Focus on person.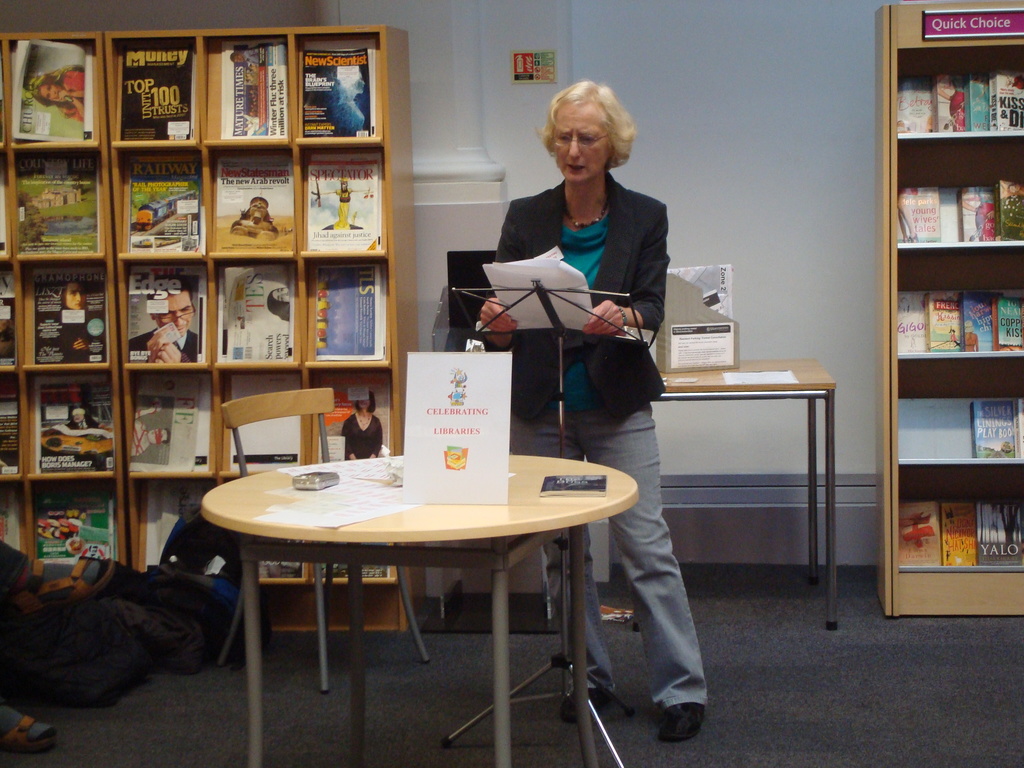
Focused at <region>128, 394, 170, 456</region>.
